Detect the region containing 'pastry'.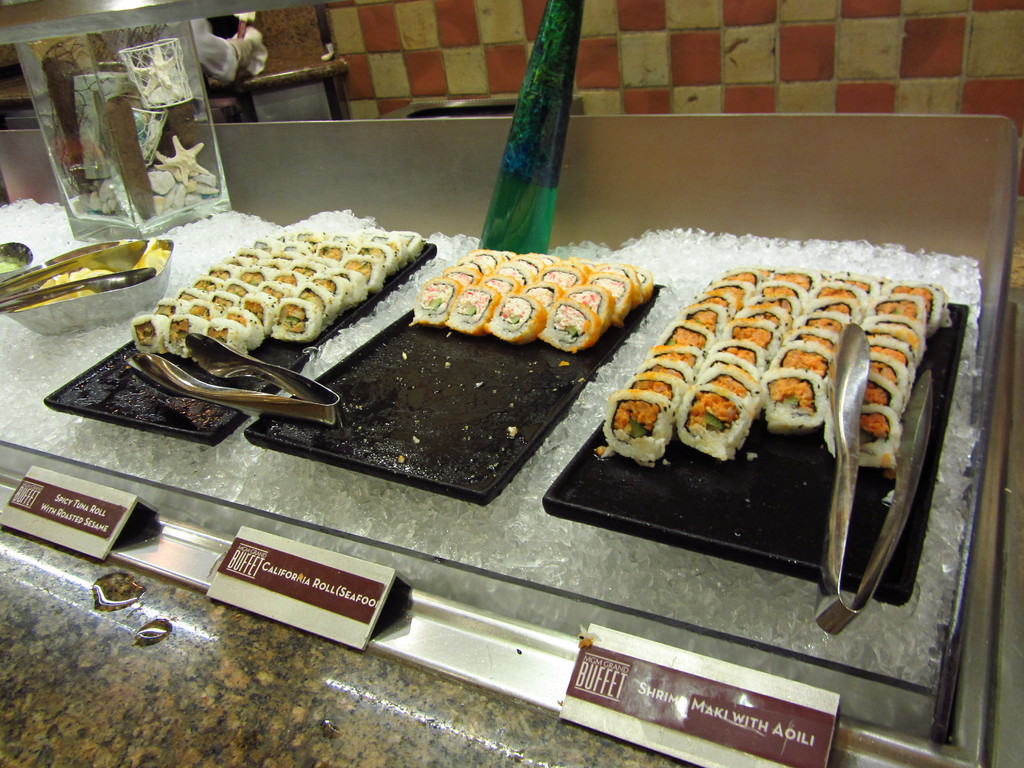
(x1=419, y1=242, x2=667, y2=349).
